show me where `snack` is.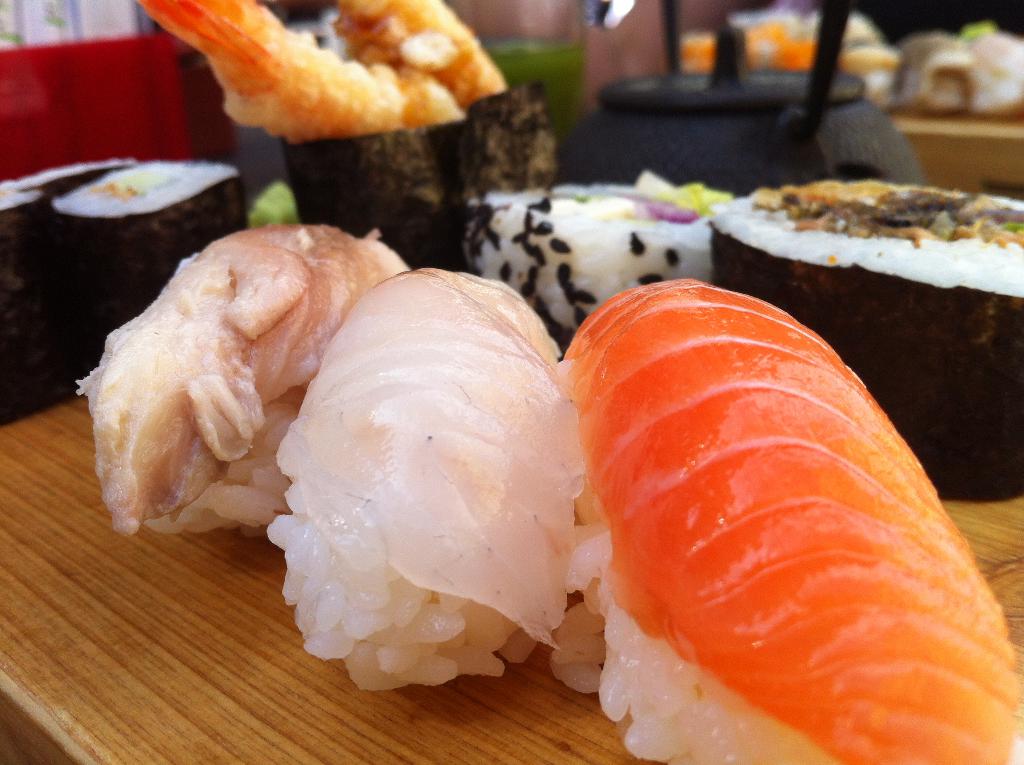
`snack` is at (left=707, top=182, right=1023, bottom=499).
